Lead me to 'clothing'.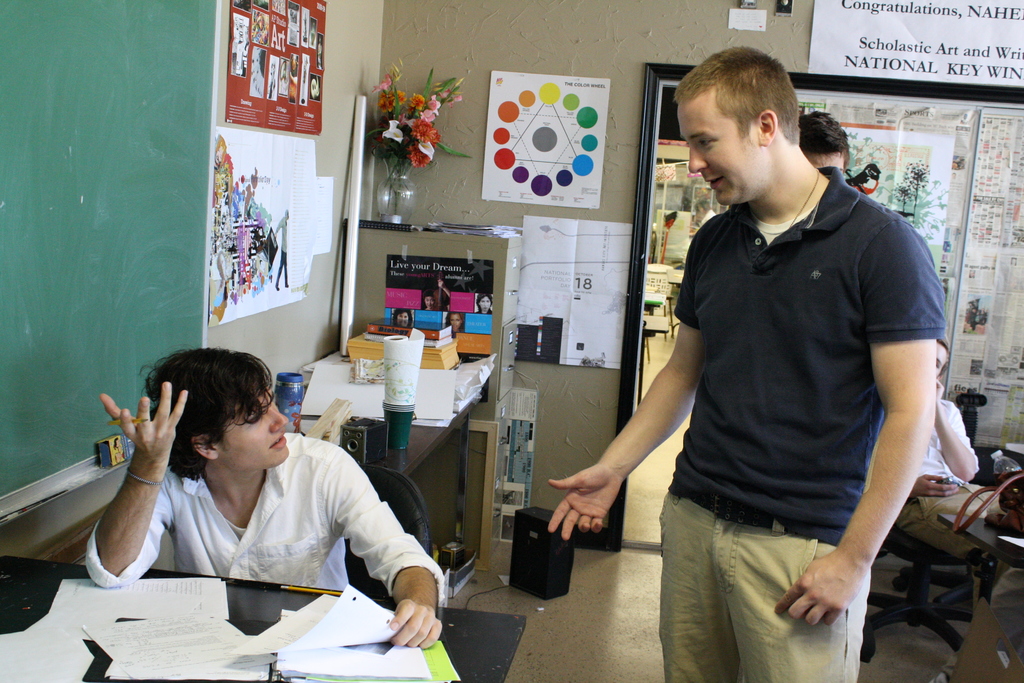
Lead to locate(78, 407, 431, 636).
